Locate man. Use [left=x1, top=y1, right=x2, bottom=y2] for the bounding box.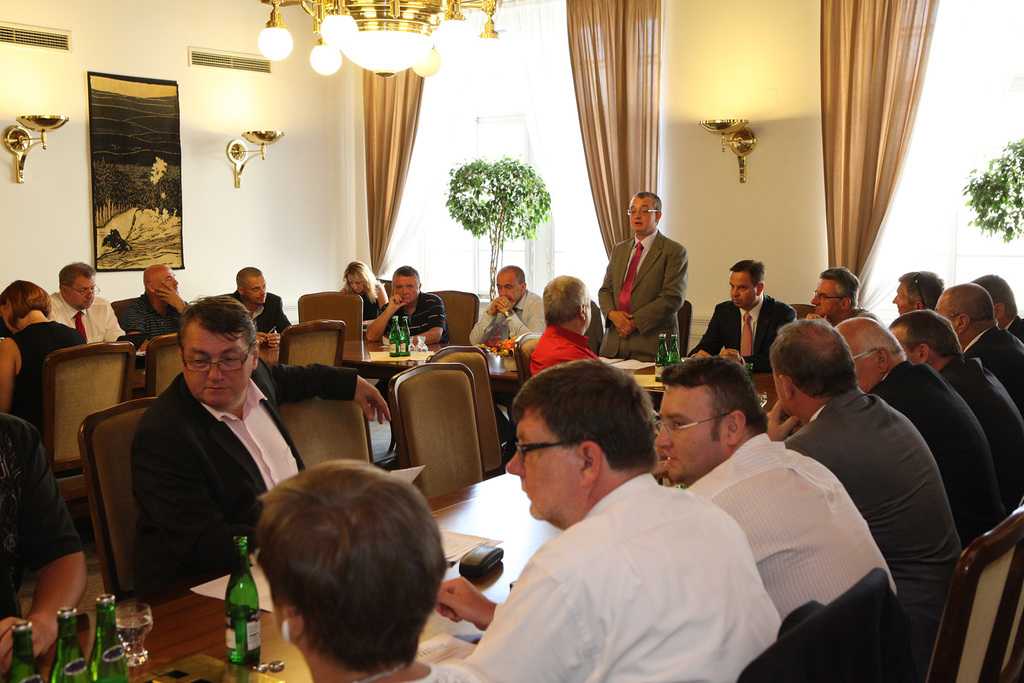
[left=893, top=267, right=945, bottom=312].
